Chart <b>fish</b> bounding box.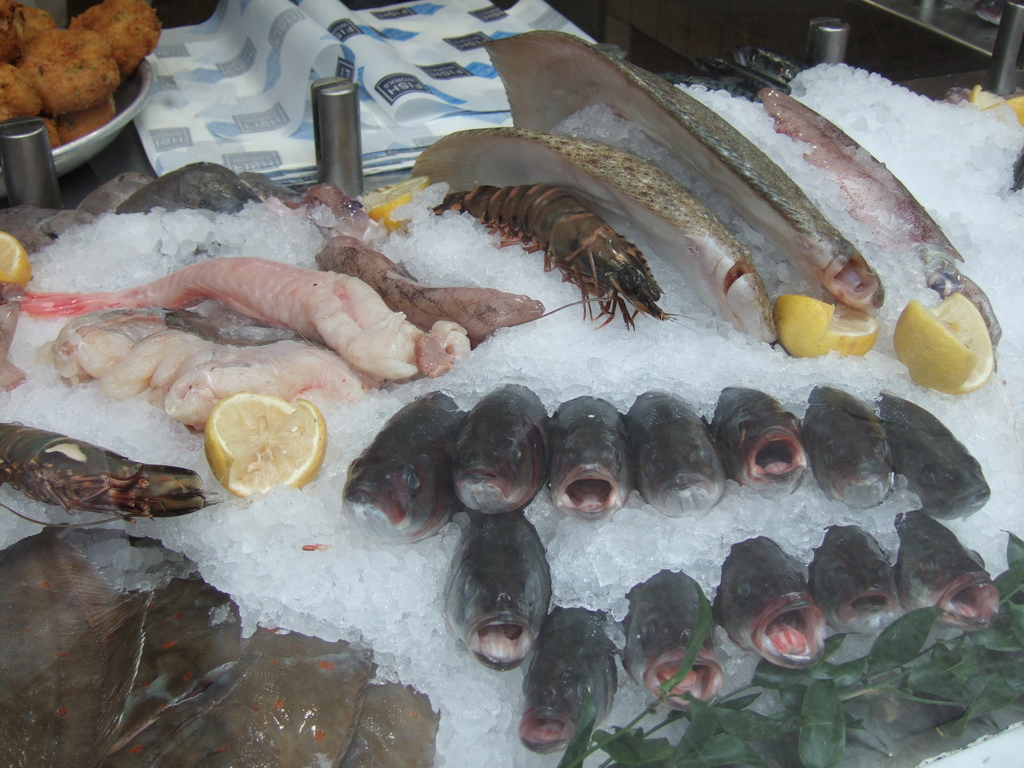
Charted: 882 392 988 522.
